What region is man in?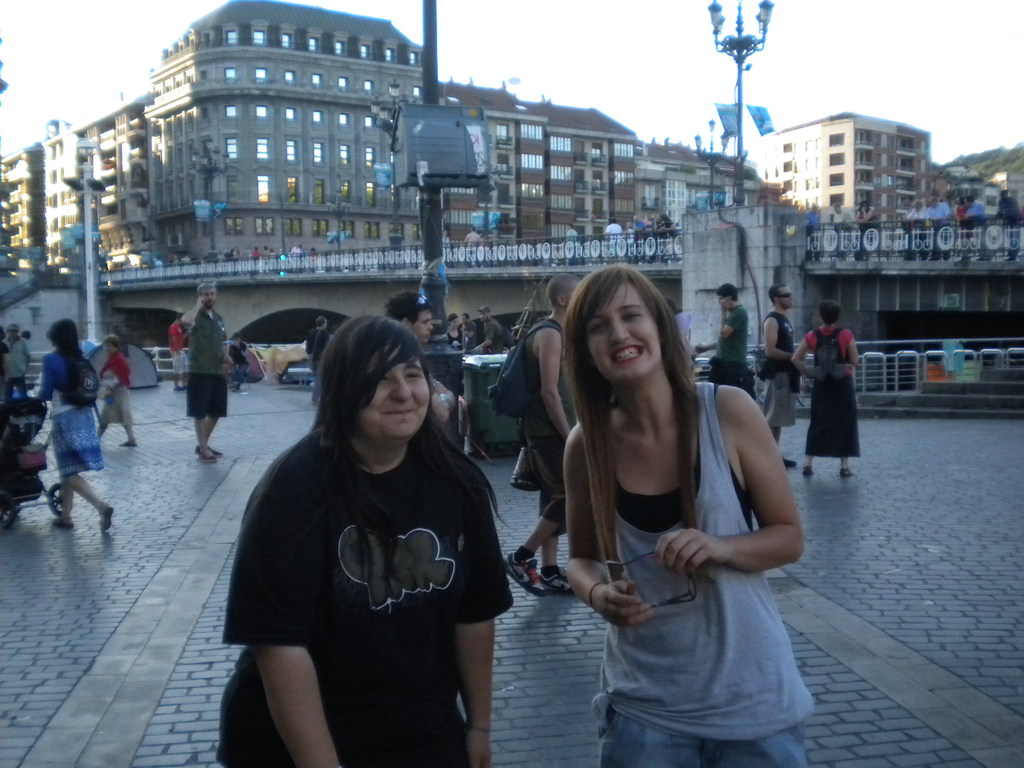
<region>906, 198, 930, 260</region>.
